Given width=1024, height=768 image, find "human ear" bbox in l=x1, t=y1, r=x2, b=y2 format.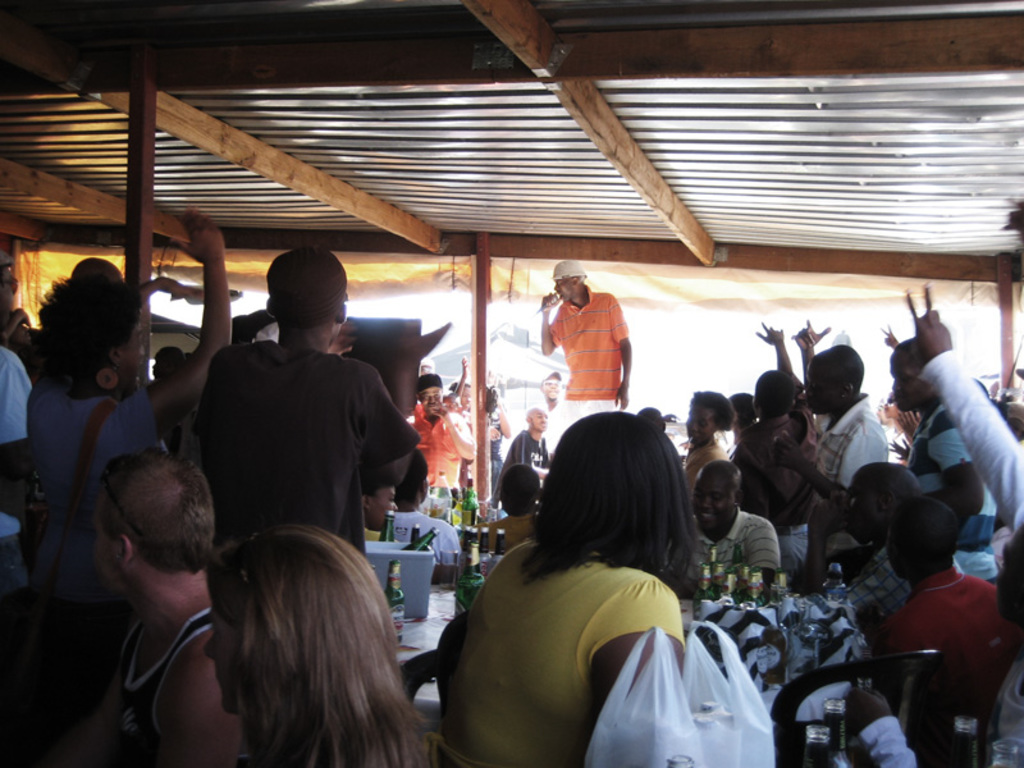
l=337, t=302, r=346, b=323.
